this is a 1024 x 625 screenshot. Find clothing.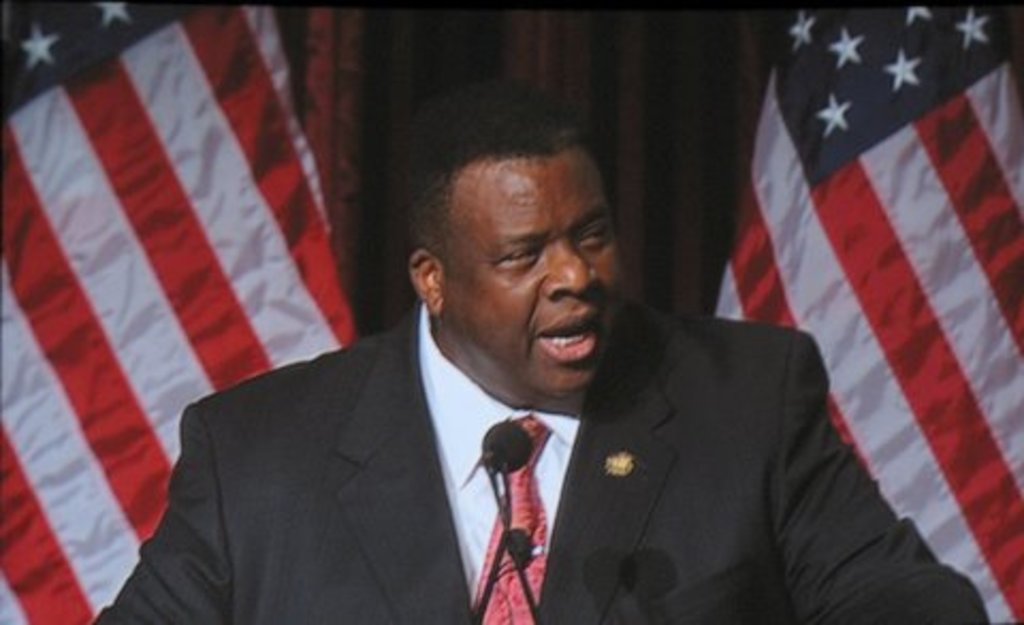
Bounding box: x1=134, y1=188, x2=919, y2=619.
